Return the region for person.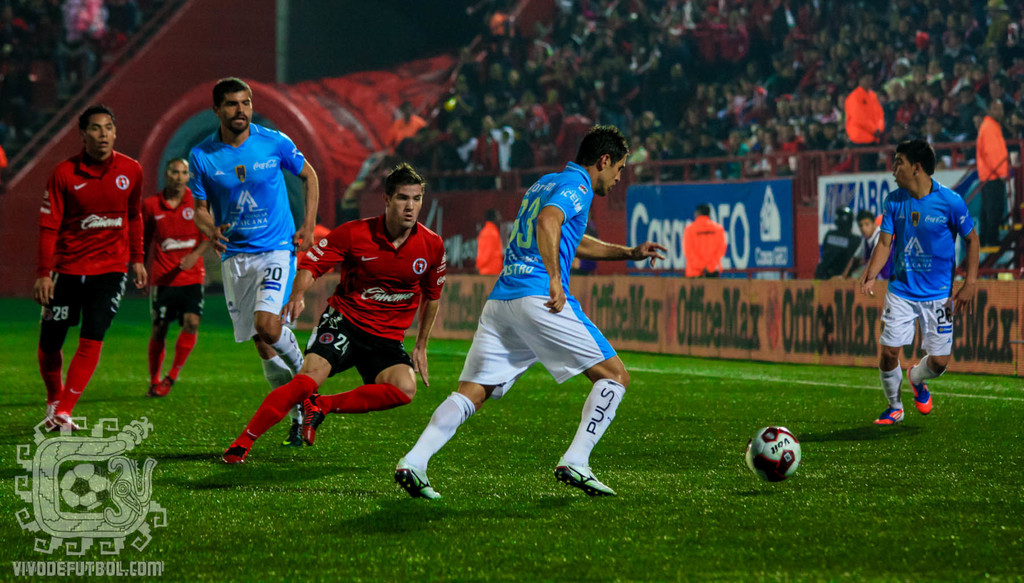
pyautogui.locateOnScreen(135, 155, 215, 397).
